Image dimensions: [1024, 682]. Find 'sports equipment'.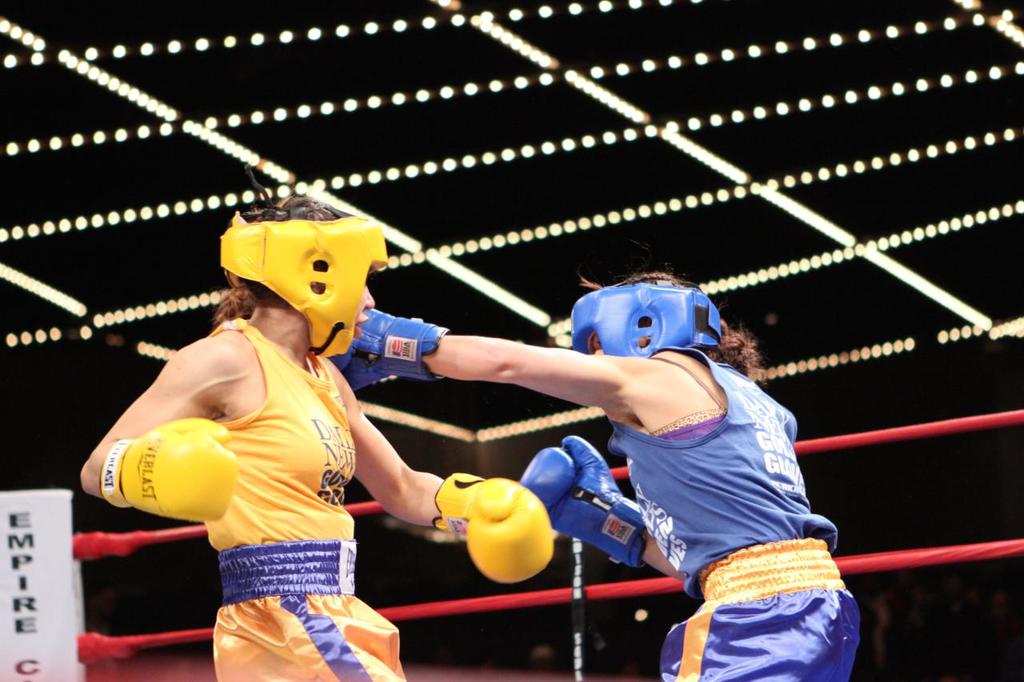
x1=569 y1=279 x2=721 y2=369.
